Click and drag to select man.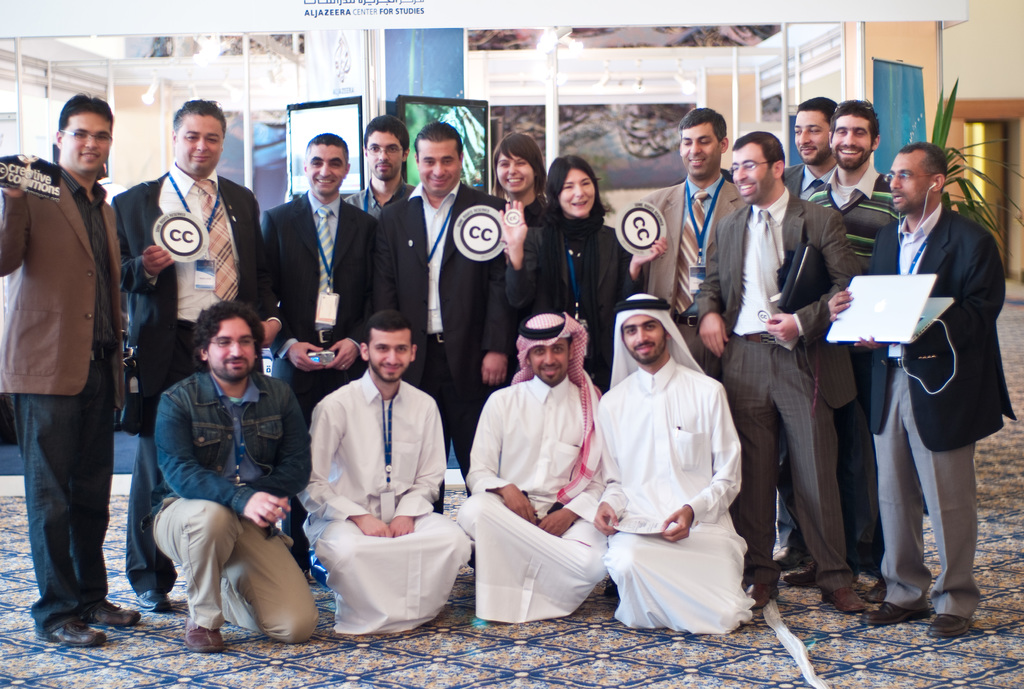
Selection: 632, 102, 745, 368.
